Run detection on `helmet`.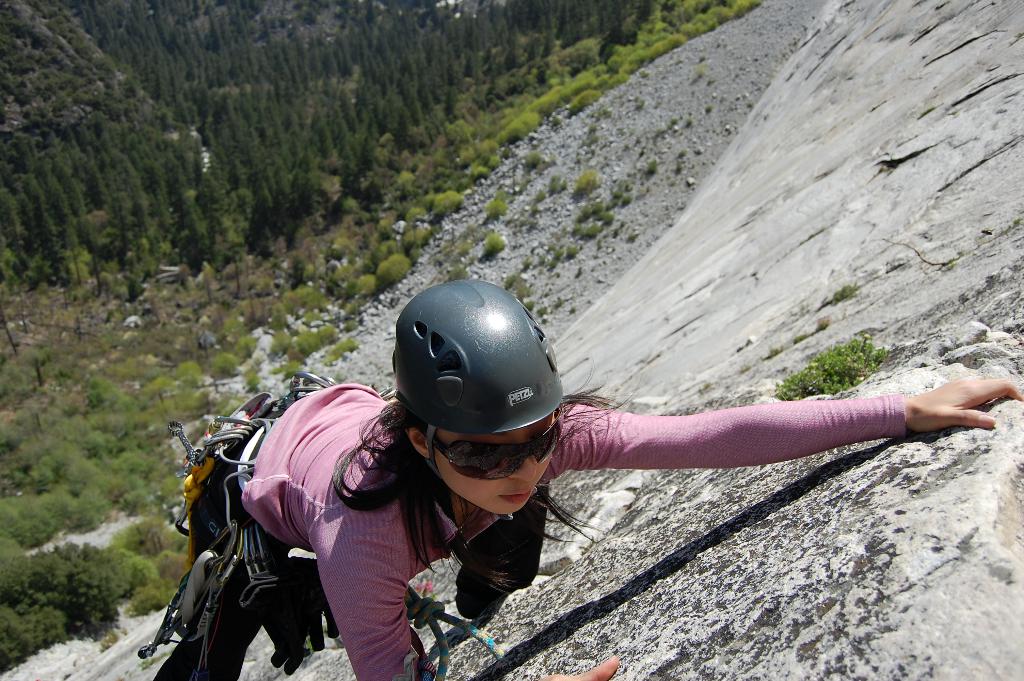
Result: (387, 286, 564, 493).
